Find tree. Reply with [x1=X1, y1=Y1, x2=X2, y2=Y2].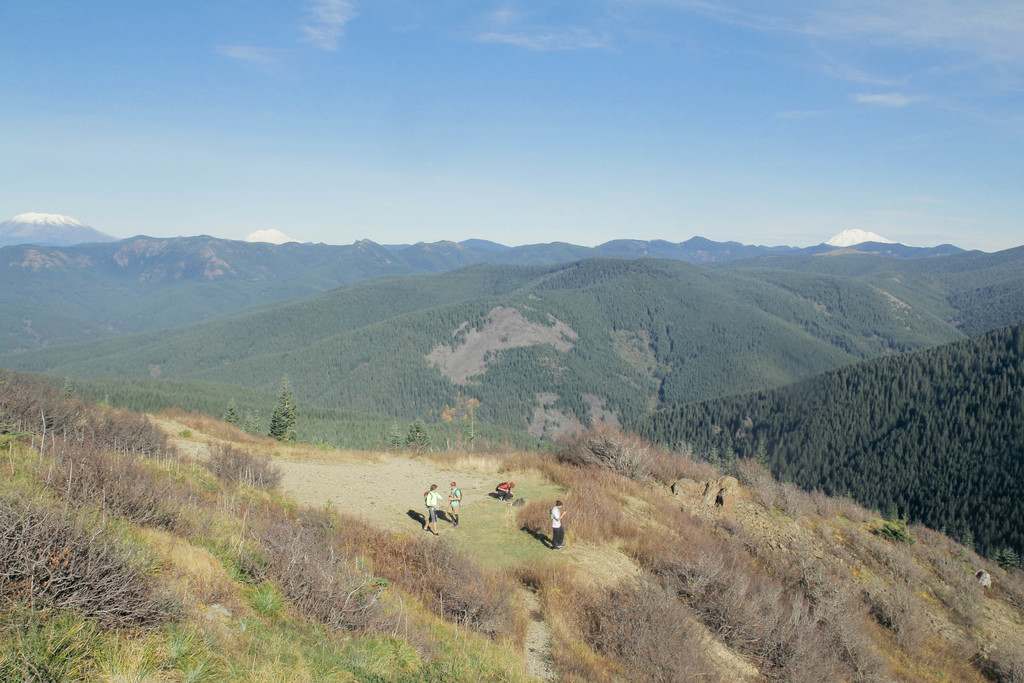
[x1=269, y1=372, x2=295, y2=445].
